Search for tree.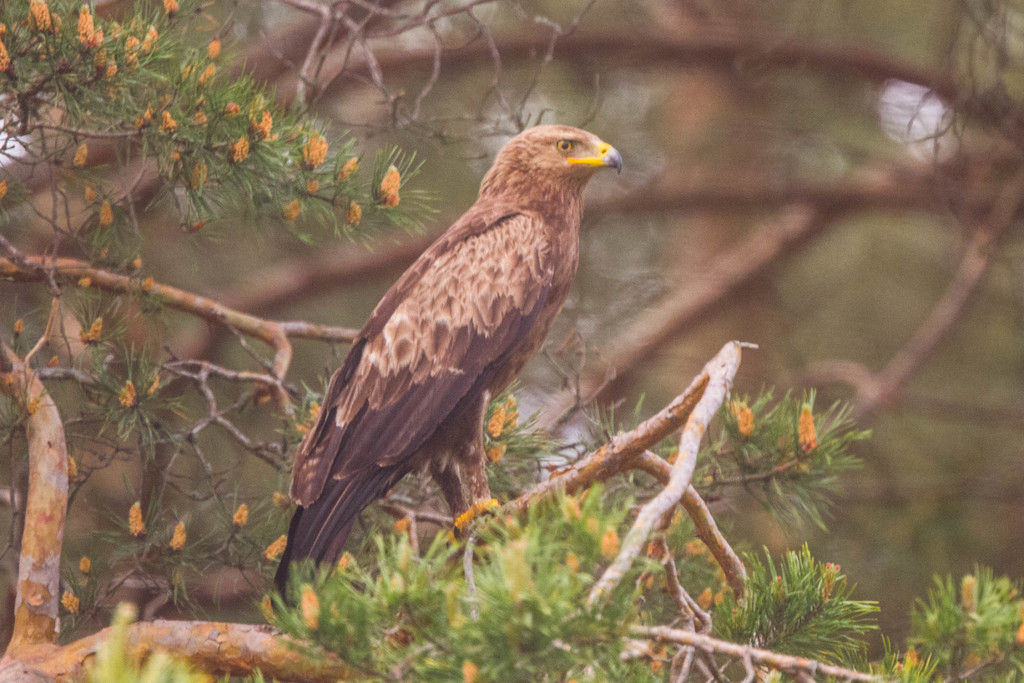
Found at select_region(0, 0, 1023, 682).
